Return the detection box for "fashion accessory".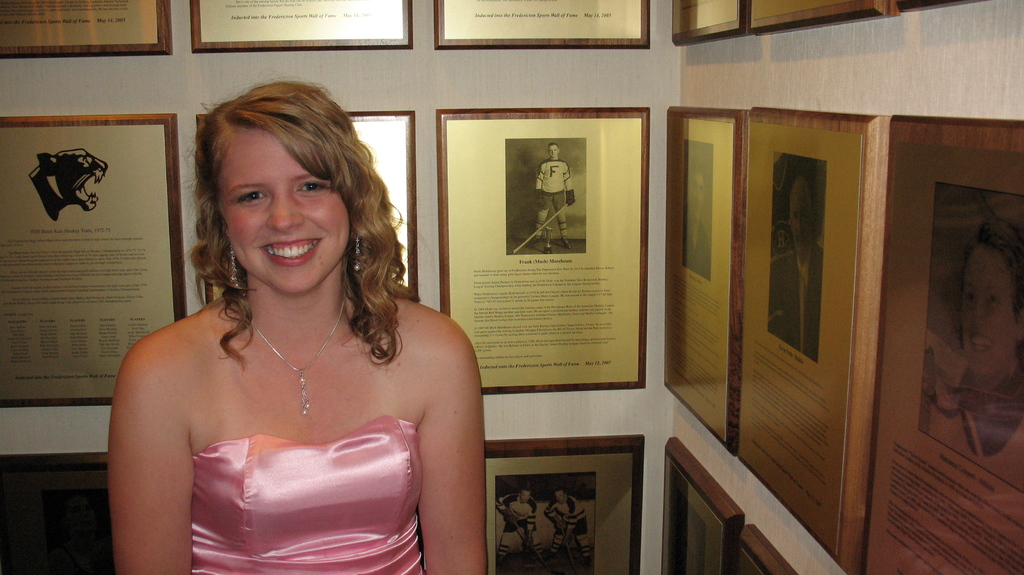
<bbox>349, 234, 364, 275</bbox>.
